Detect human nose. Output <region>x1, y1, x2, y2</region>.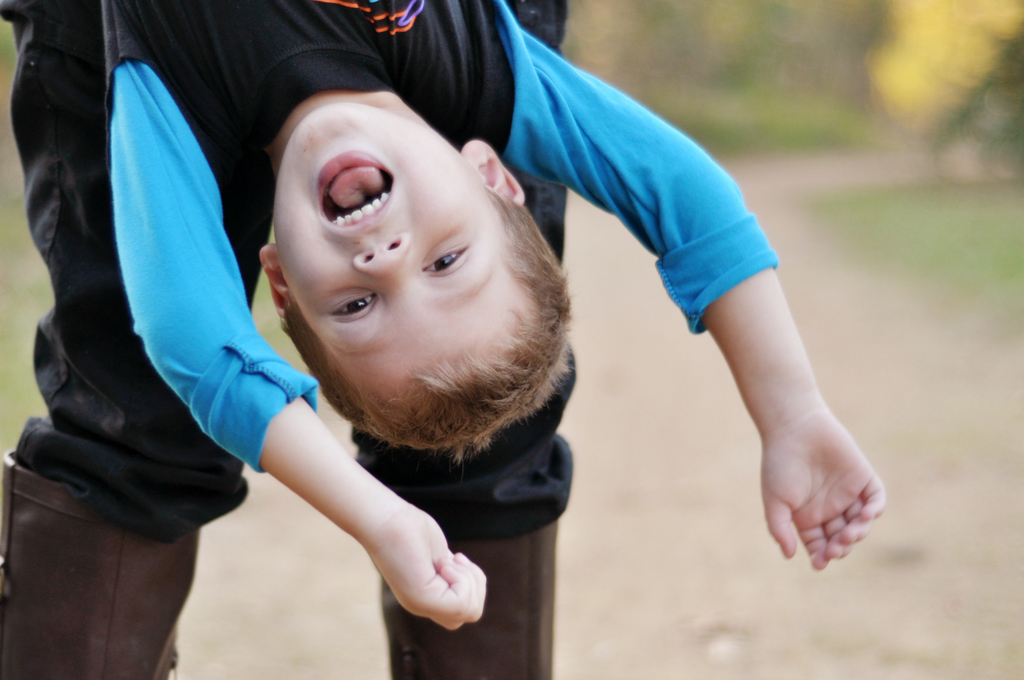
<region>353, 232, 409, 297</region>.
